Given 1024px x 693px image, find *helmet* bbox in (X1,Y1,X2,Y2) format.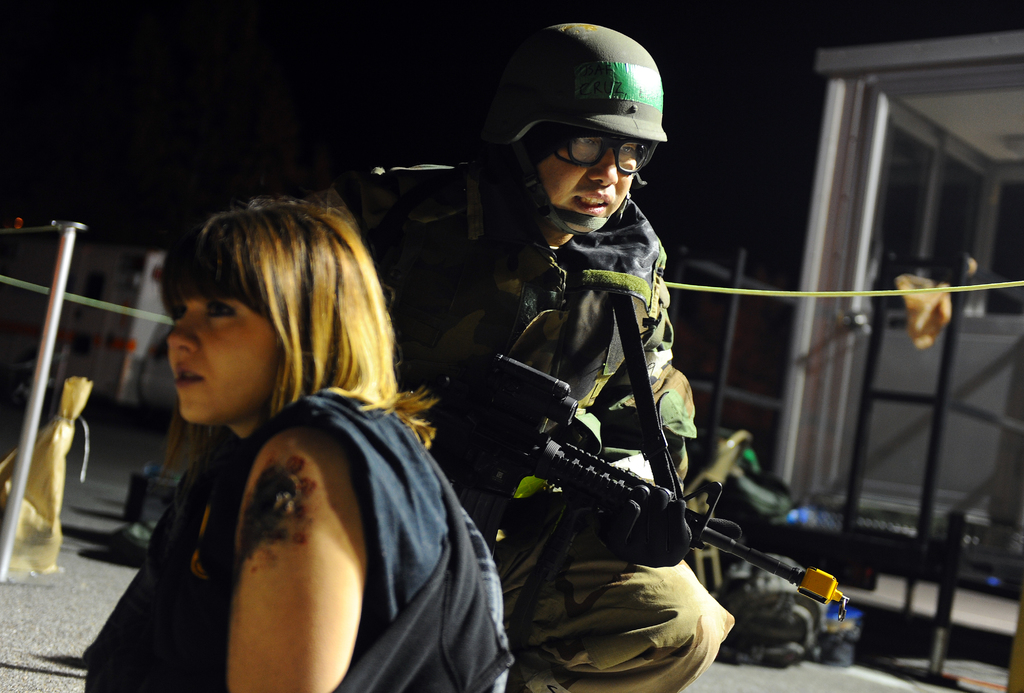
(485,21,676,234).
